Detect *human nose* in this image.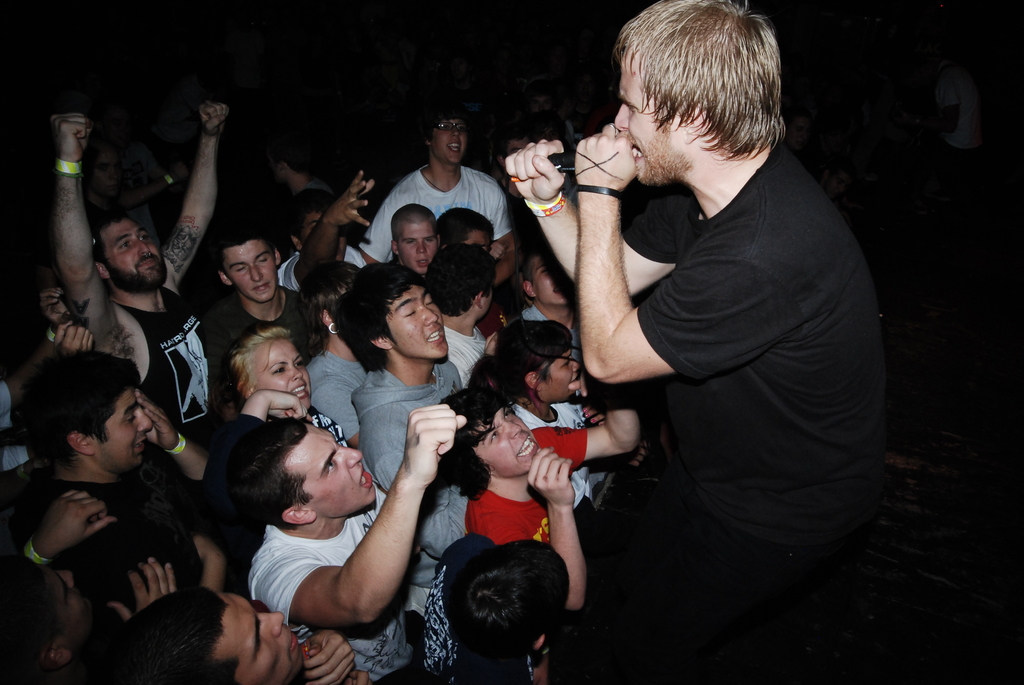
Detection: x1=140 y1=408 x2=154 y2=433.
